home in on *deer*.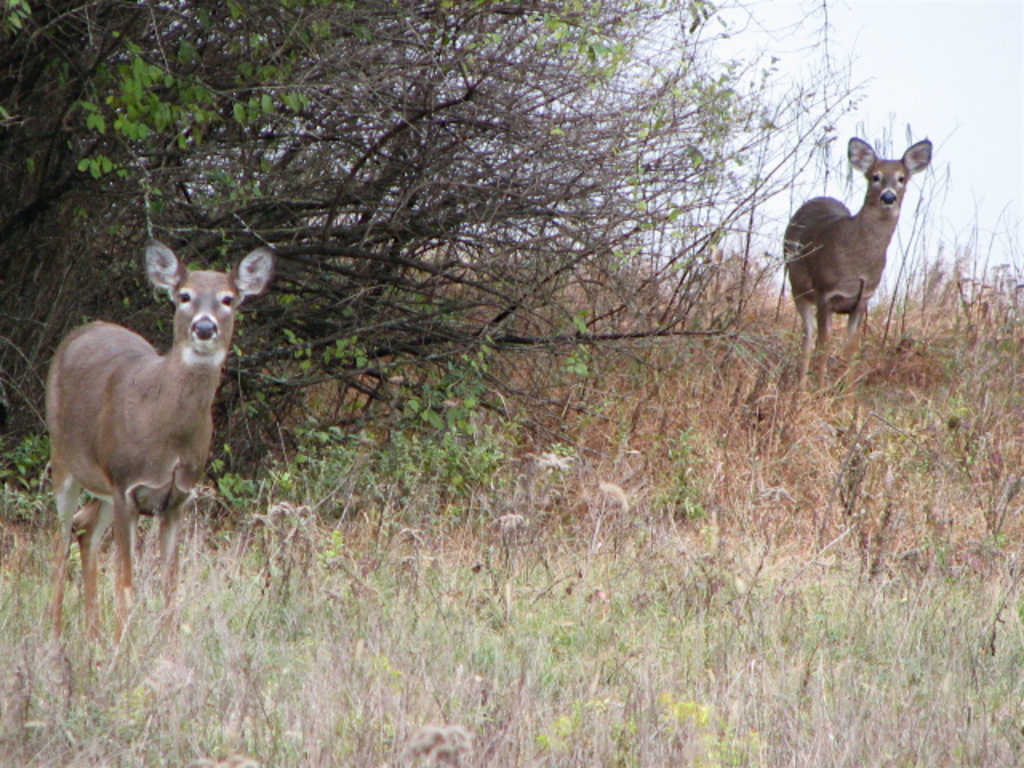
Homed in at (35, 242, 266, 643).
